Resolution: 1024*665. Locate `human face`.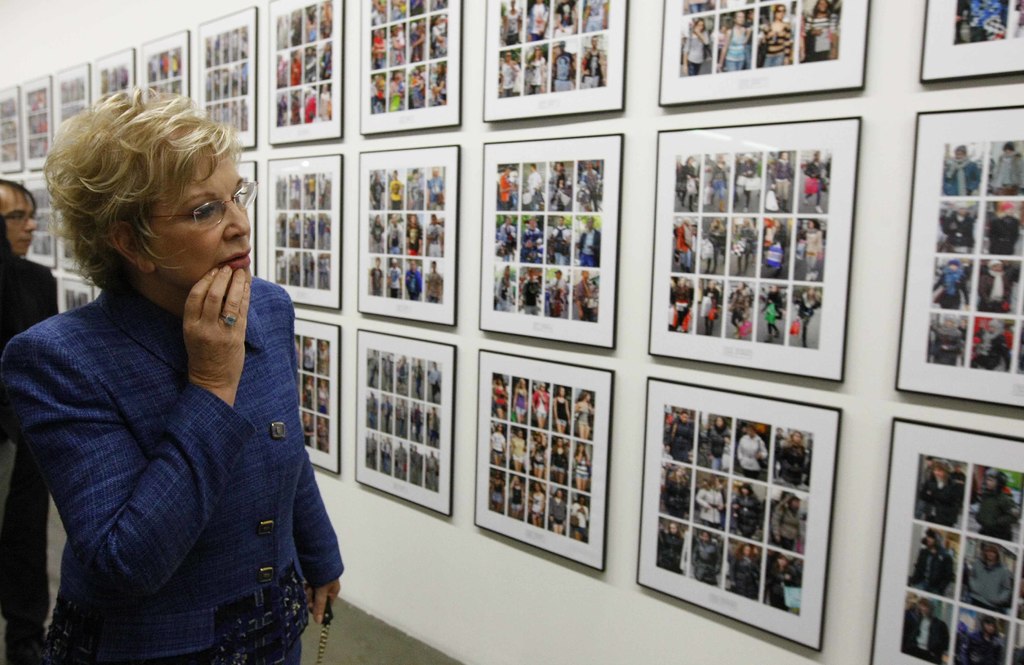
l=0, t=192, r=39, b=260.
